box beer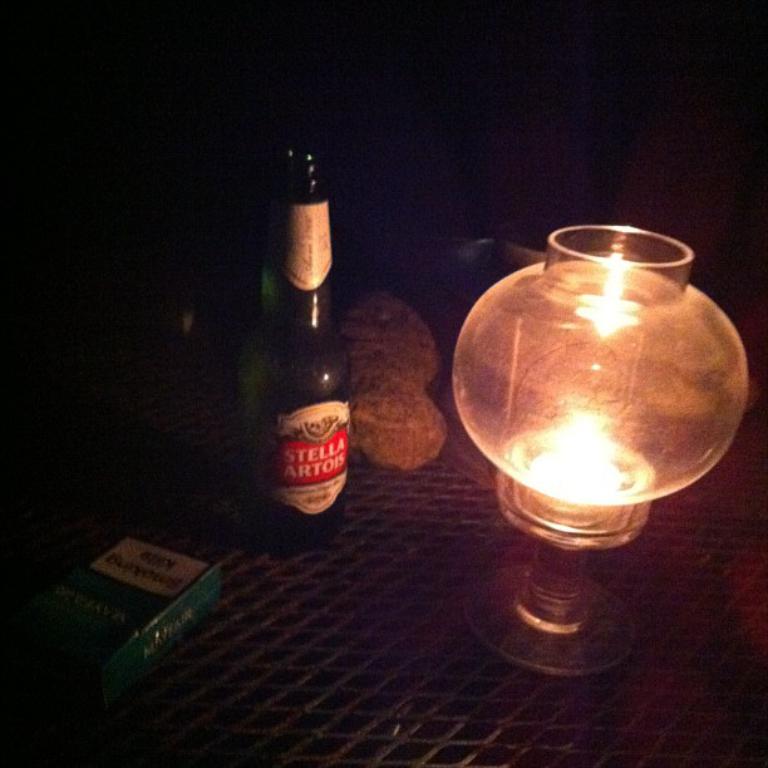
[x1=242, y1=141, x2=365, y2=552]
